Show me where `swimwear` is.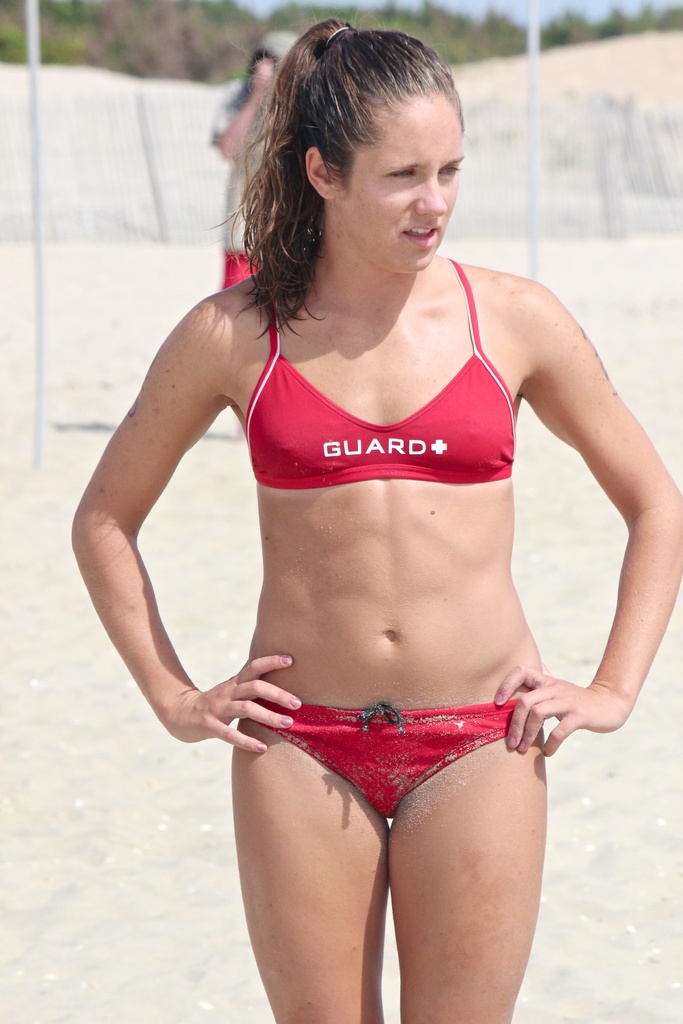
`swimwear` is at x1=248 y1=251 x2=520 y2=490.
